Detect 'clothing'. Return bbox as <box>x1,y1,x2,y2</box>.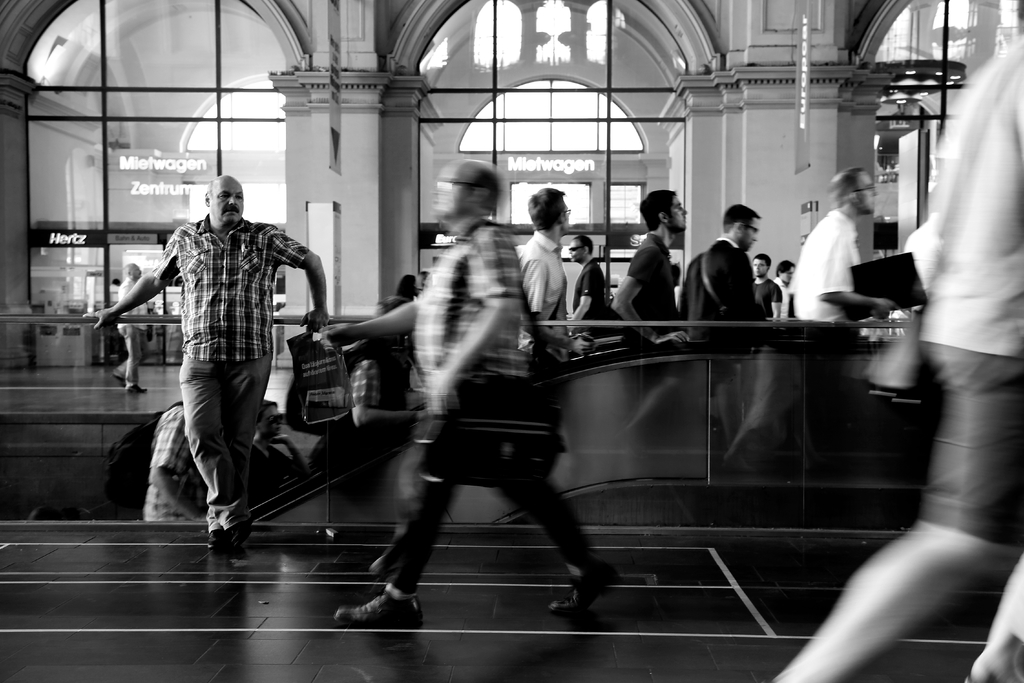
<box>161,224,305,514</box>.
